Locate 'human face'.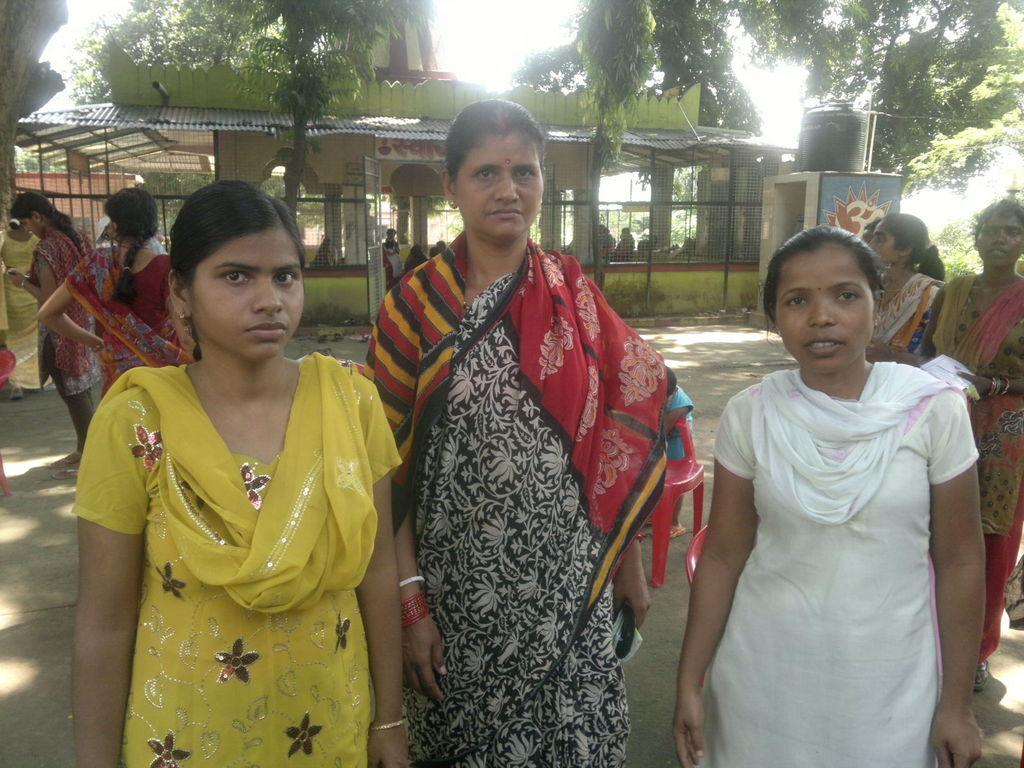
Bounding box: <region>454, 135, 546, 233</region>.
